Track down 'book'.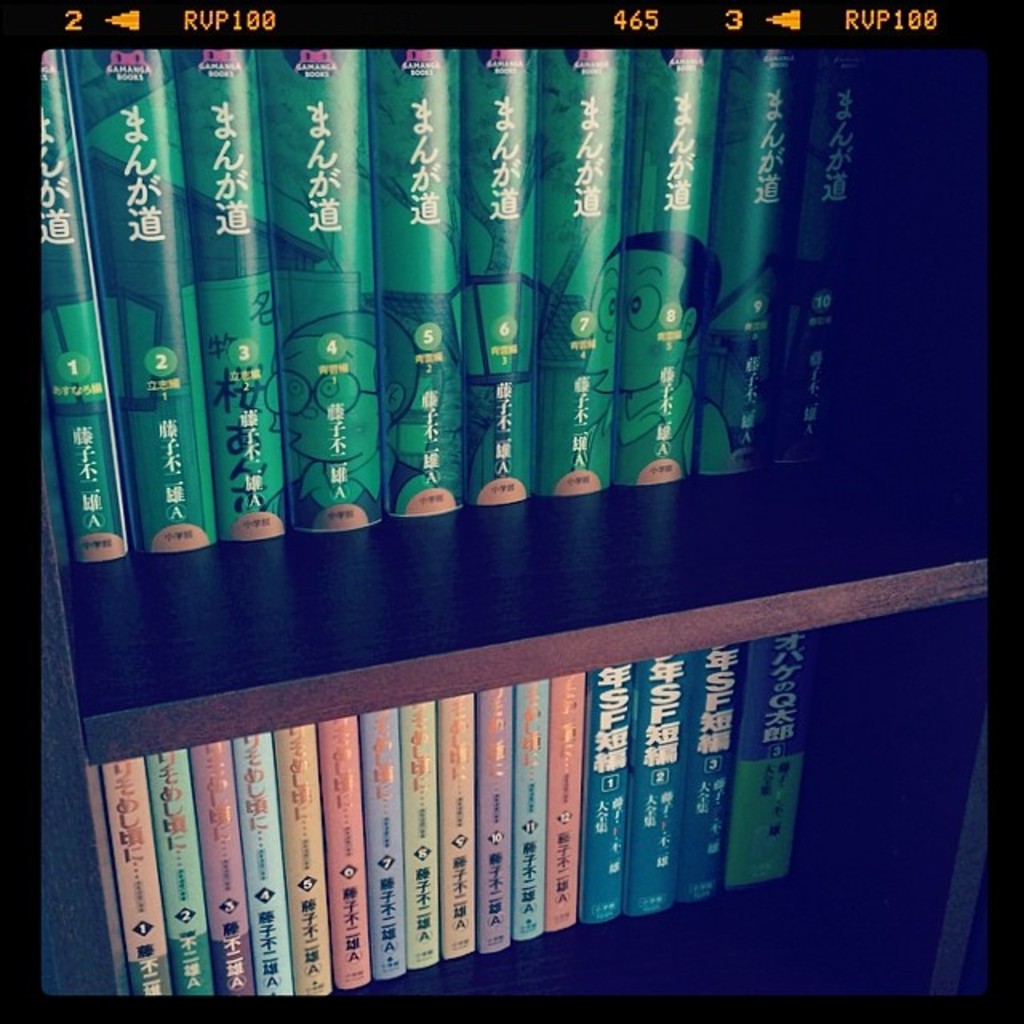
Tracked to 461,50,542,504.
